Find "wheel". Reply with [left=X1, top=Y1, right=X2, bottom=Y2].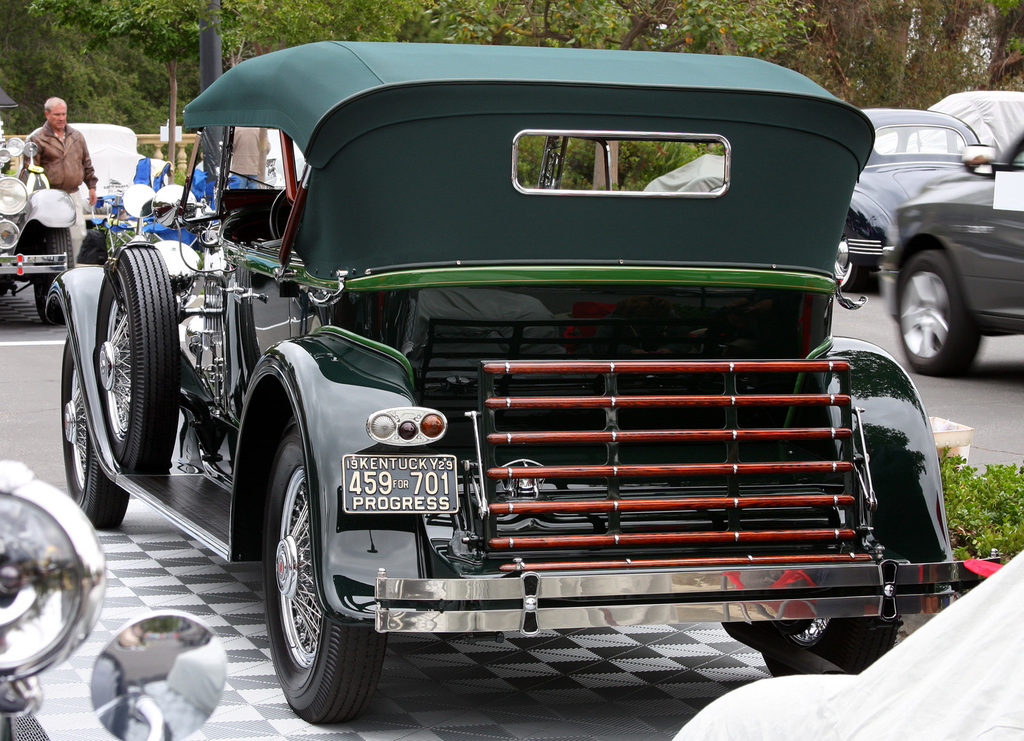
[left=834, top=226, right=872, bottom=291].
